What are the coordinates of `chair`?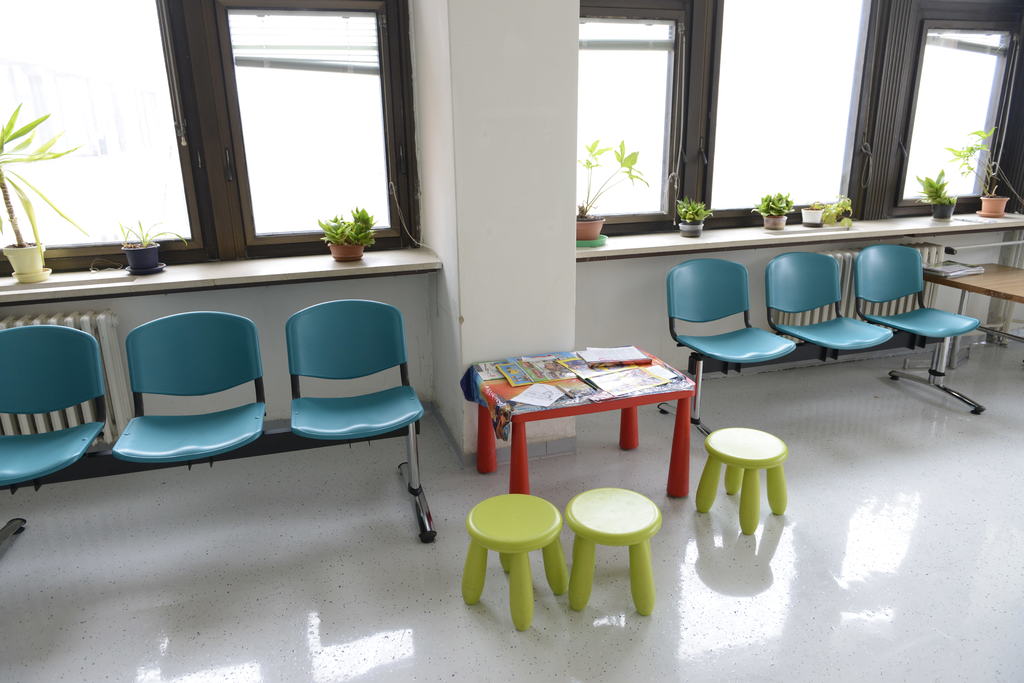
<box>111,309,266,465</box>.
